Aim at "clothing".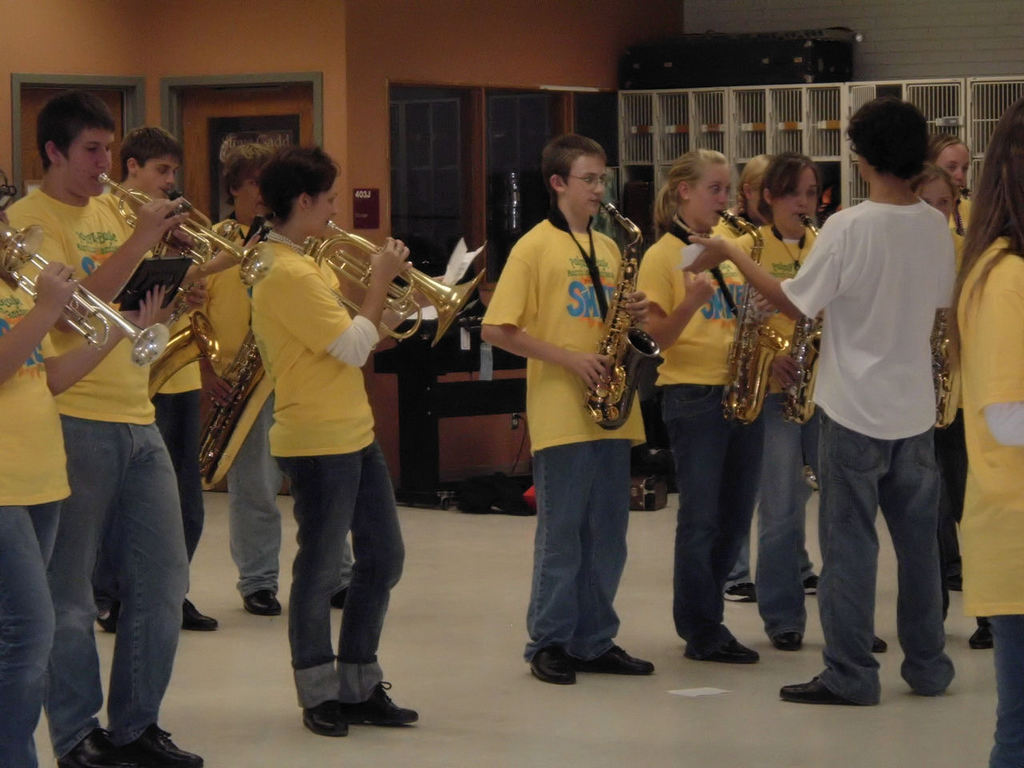
Aimed at left=149, top=309, right=203, bottom=562.
